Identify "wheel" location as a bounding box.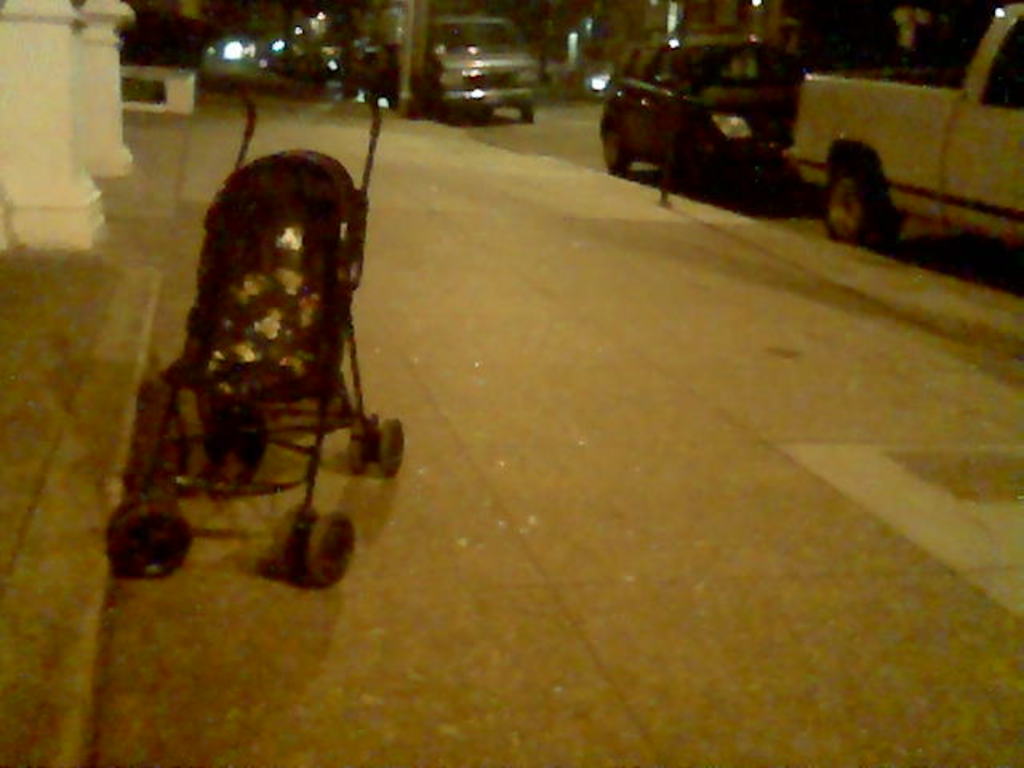
select_region(109, 490, 179, 581).
